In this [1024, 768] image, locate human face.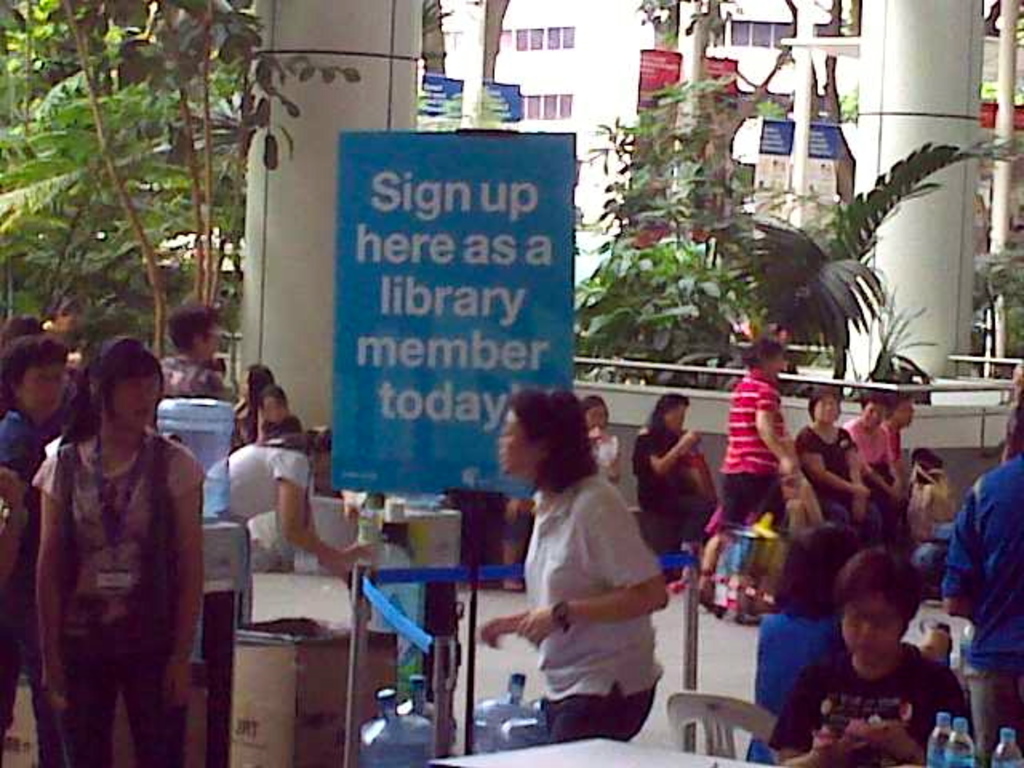
Bounding box: {"x1": 864, "y1": 403, "x2": 886, "y2": 429}.
